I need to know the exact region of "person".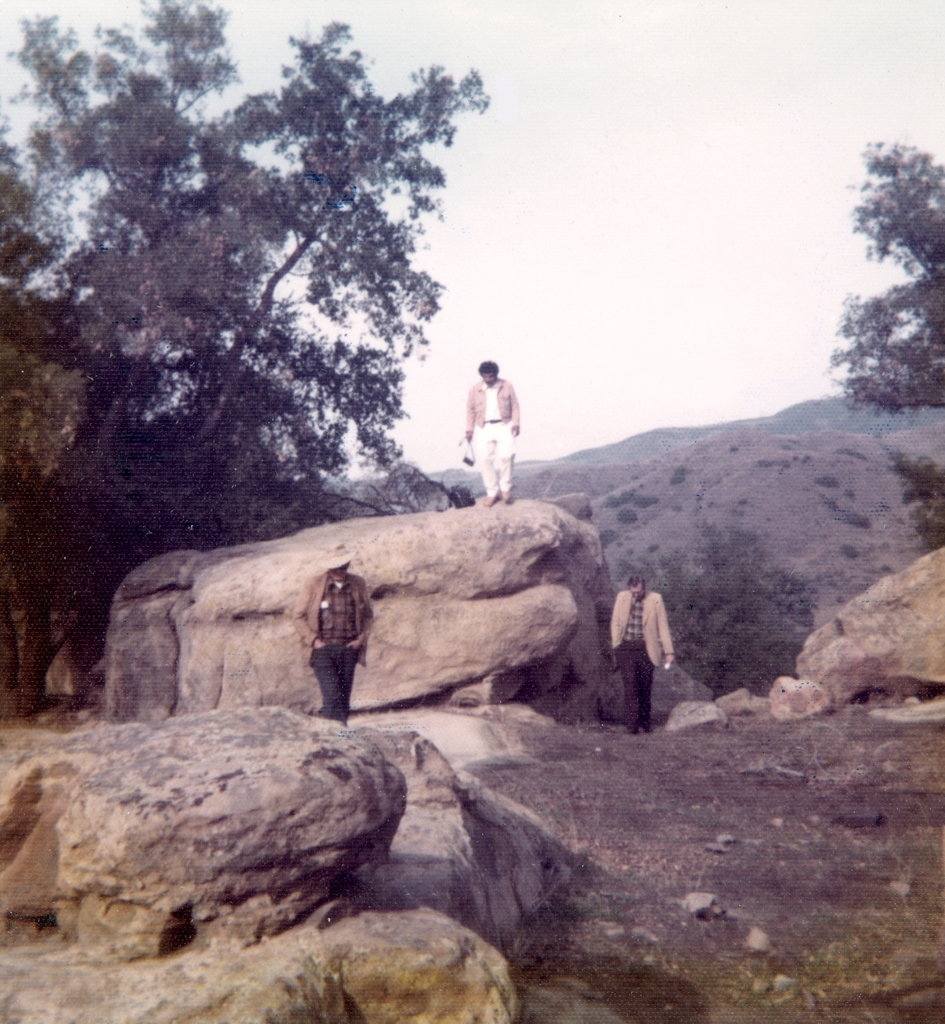
Region: (458, 333, 531, 501).
